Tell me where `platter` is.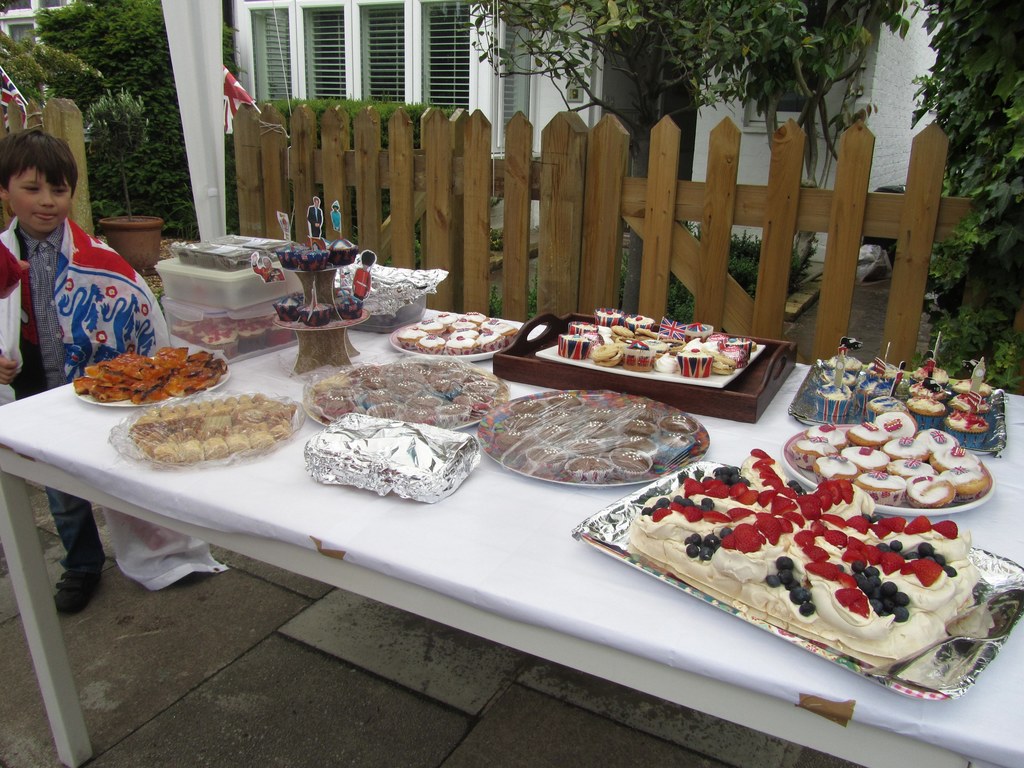
`platter` is at select_region(784, 433, 991, 517).
